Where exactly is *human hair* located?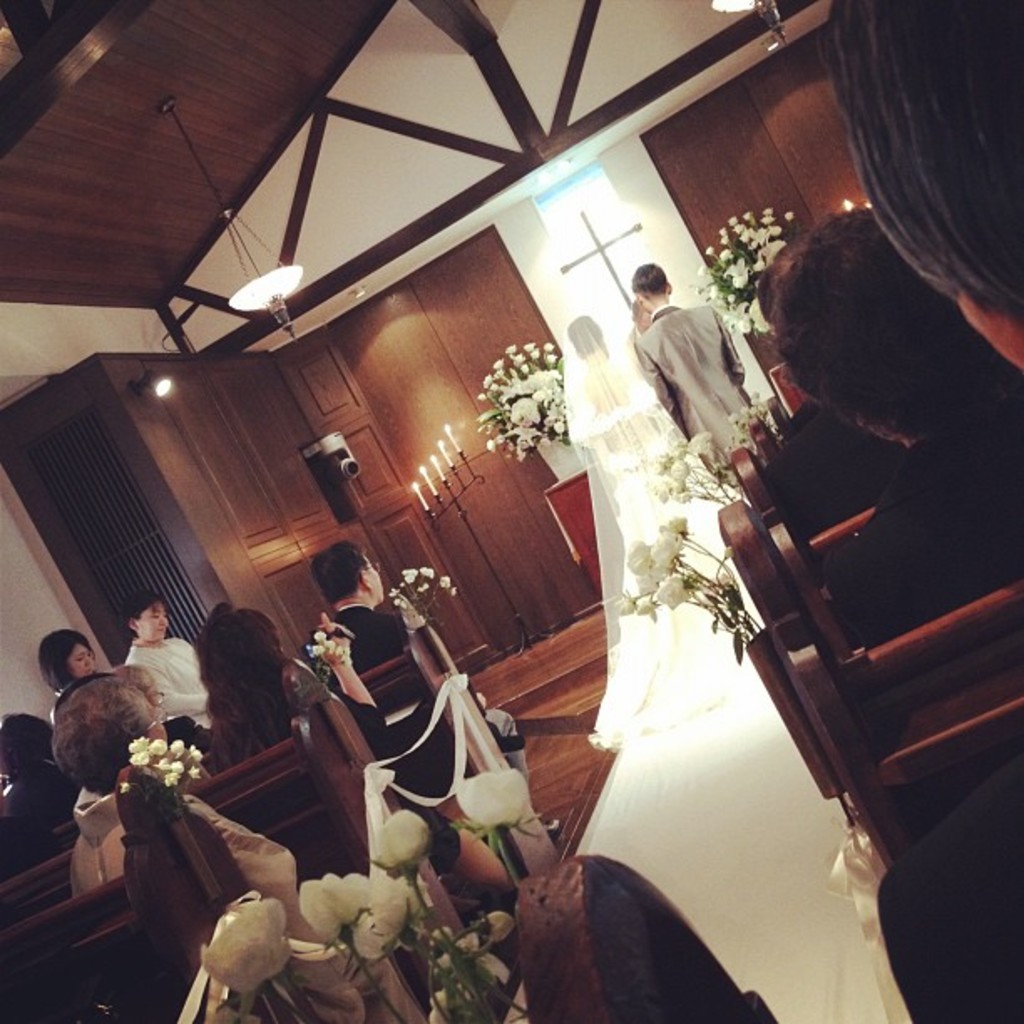
Its bounding box is 192 592 283 765.
